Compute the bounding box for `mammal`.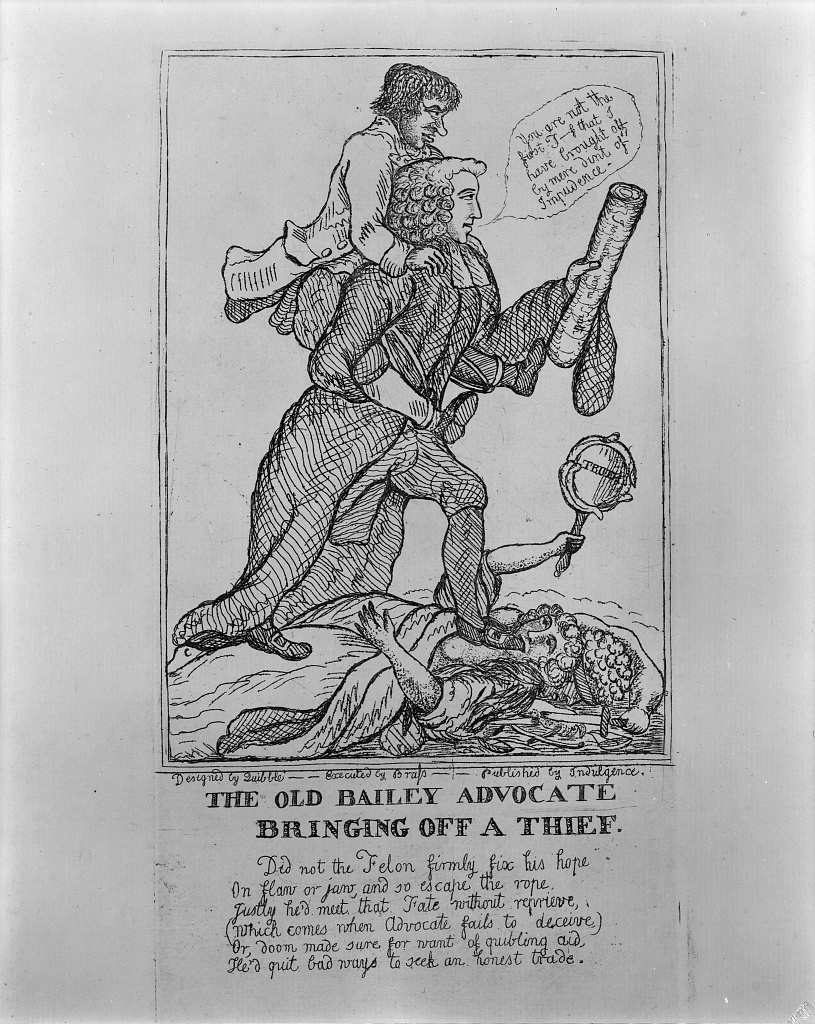
166/530/584/764.
